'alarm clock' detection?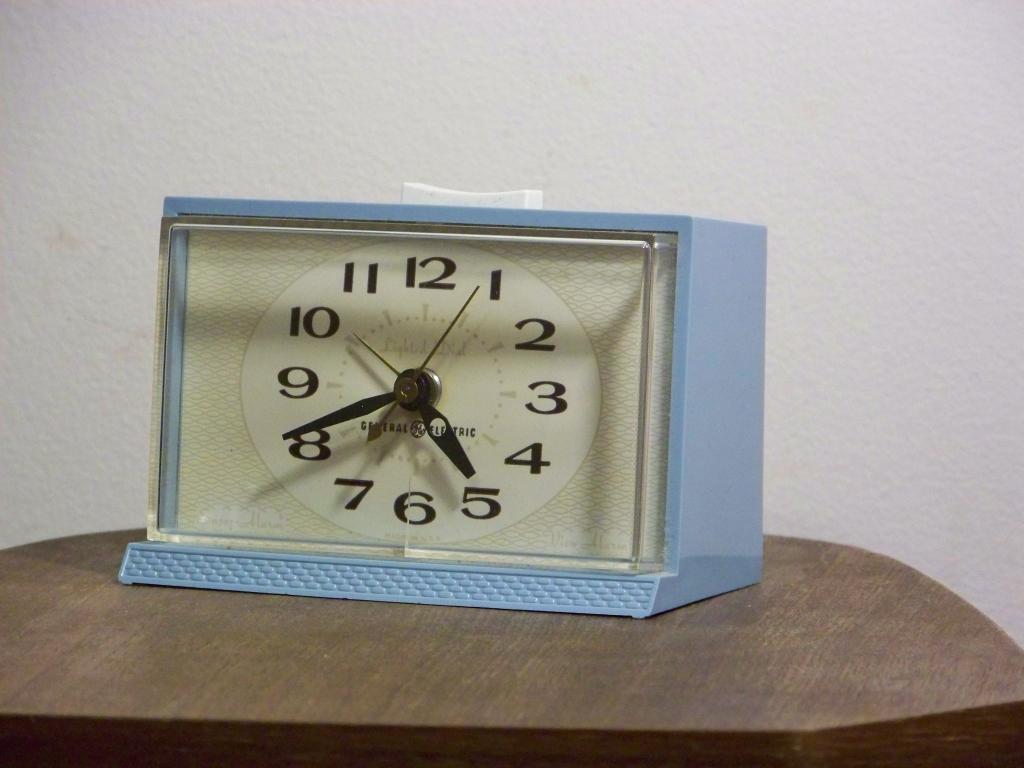
[117, 172, 760, 615]
